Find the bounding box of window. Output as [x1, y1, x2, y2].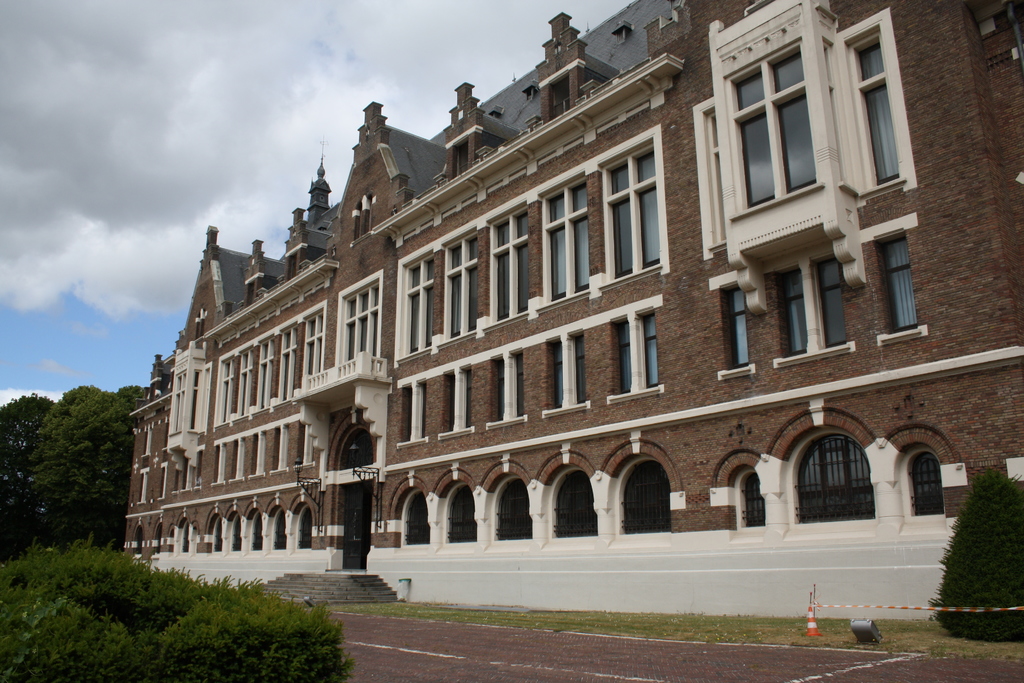
[601, 142, 660, 283].
